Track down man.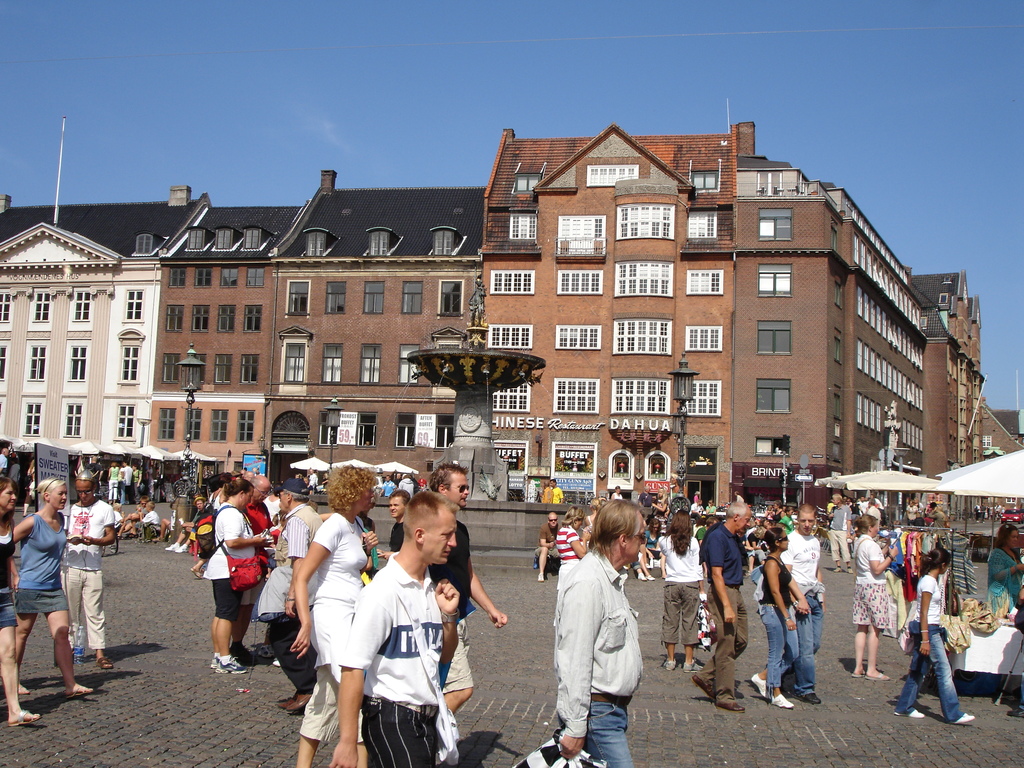
Tracked to (x1=0, y1=447, x2=10, y2=478).
